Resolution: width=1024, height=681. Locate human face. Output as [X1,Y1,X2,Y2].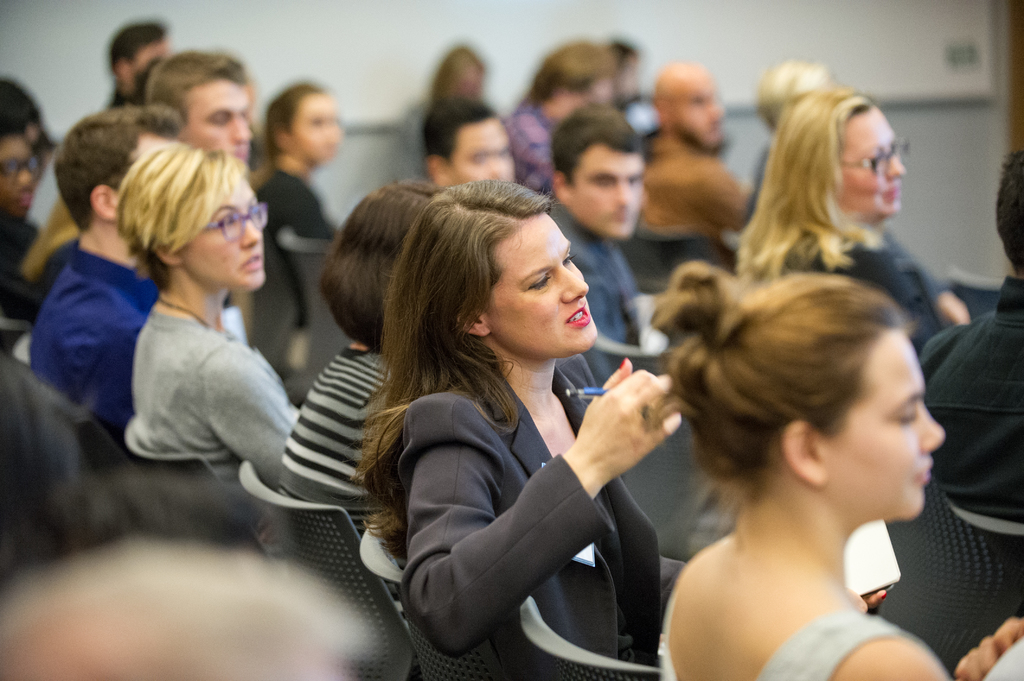
[289,91,346,159].
